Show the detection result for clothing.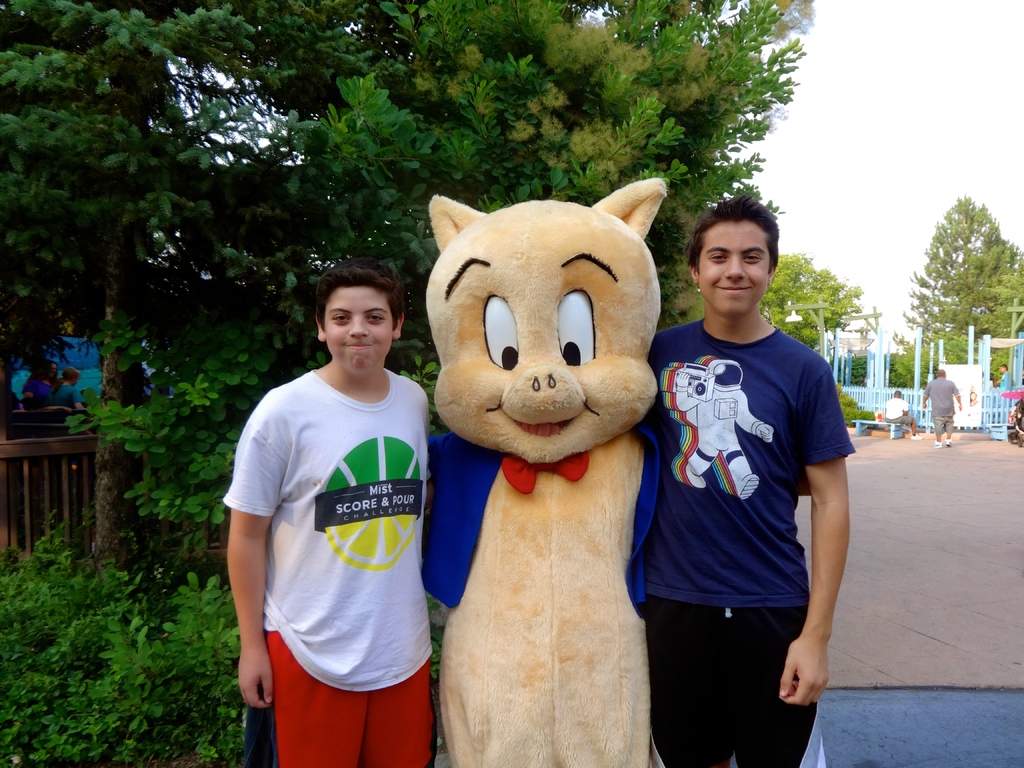
(left=643, top=320, right=856, bottom=765).
